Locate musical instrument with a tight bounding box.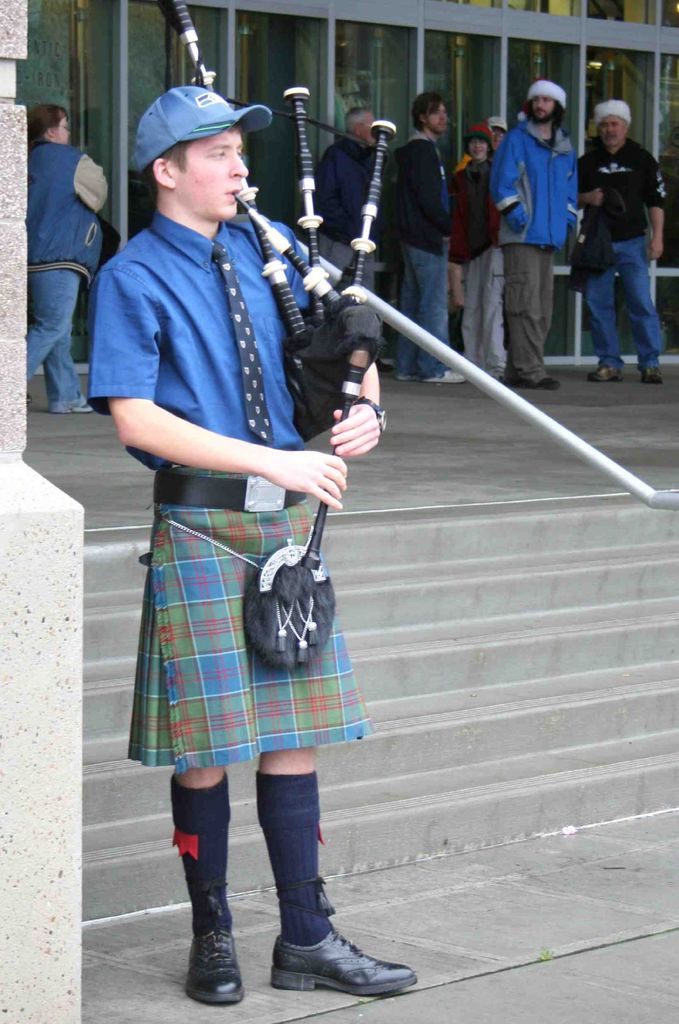
156, 0, 401, 579.
